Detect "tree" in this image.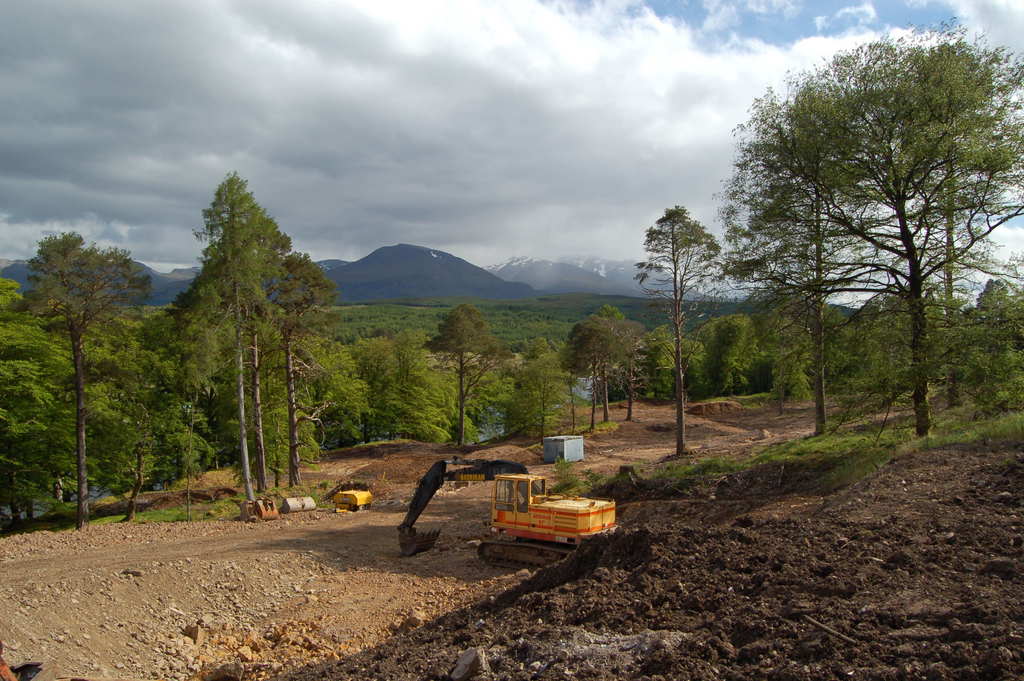
Detection: 915,124,971,402.
